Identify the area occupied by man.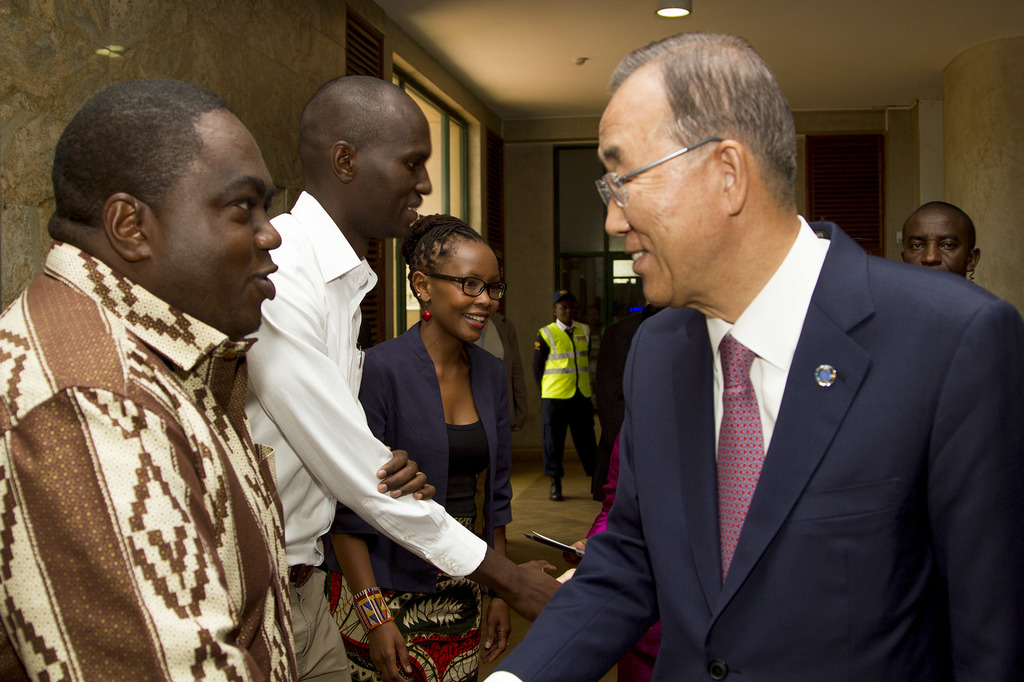
Area: crop(484, 28, 1023, 681).
